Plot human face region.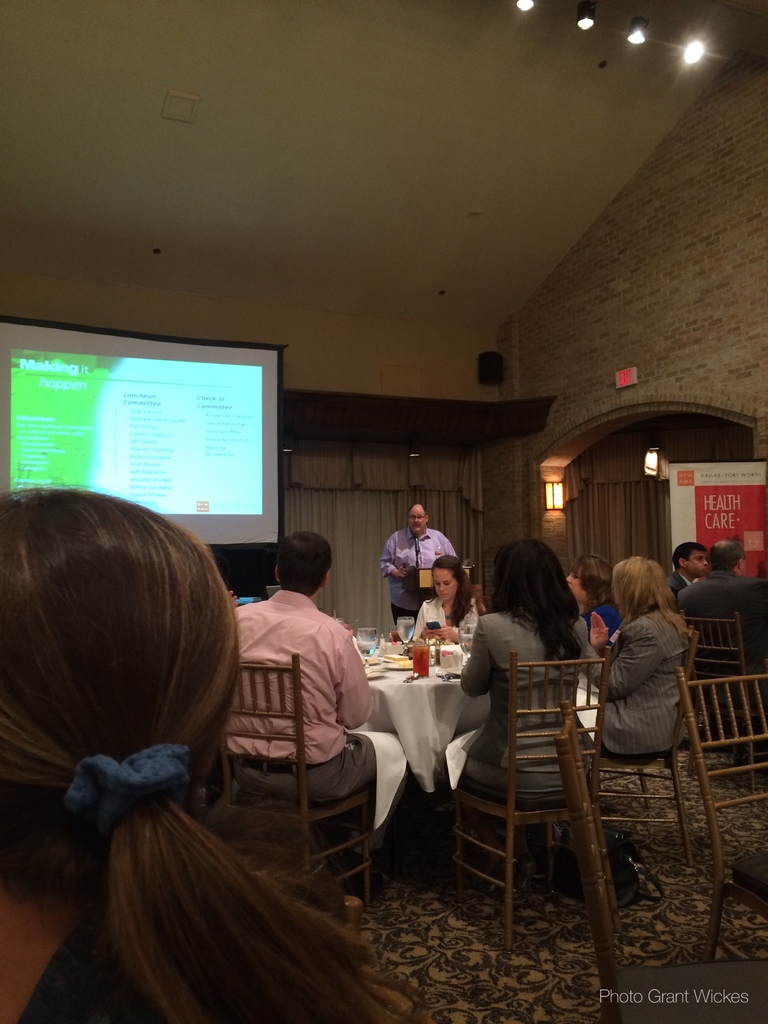
Plotted at [x1=687, y1=550, x2=708, y2=576].
